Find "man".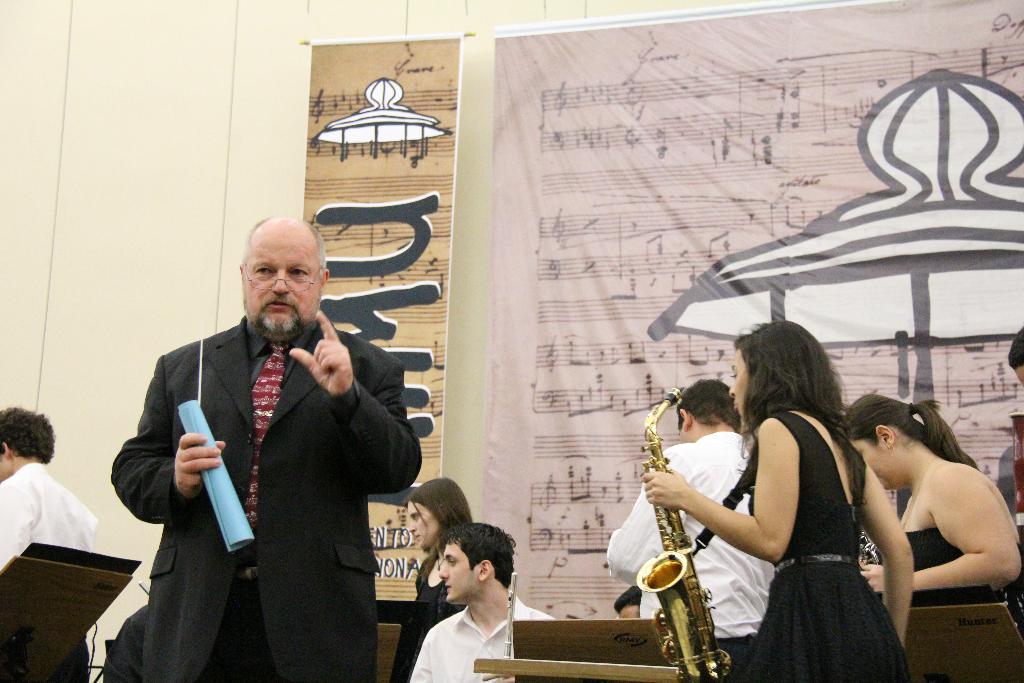
(103, 211, 412, 682).
